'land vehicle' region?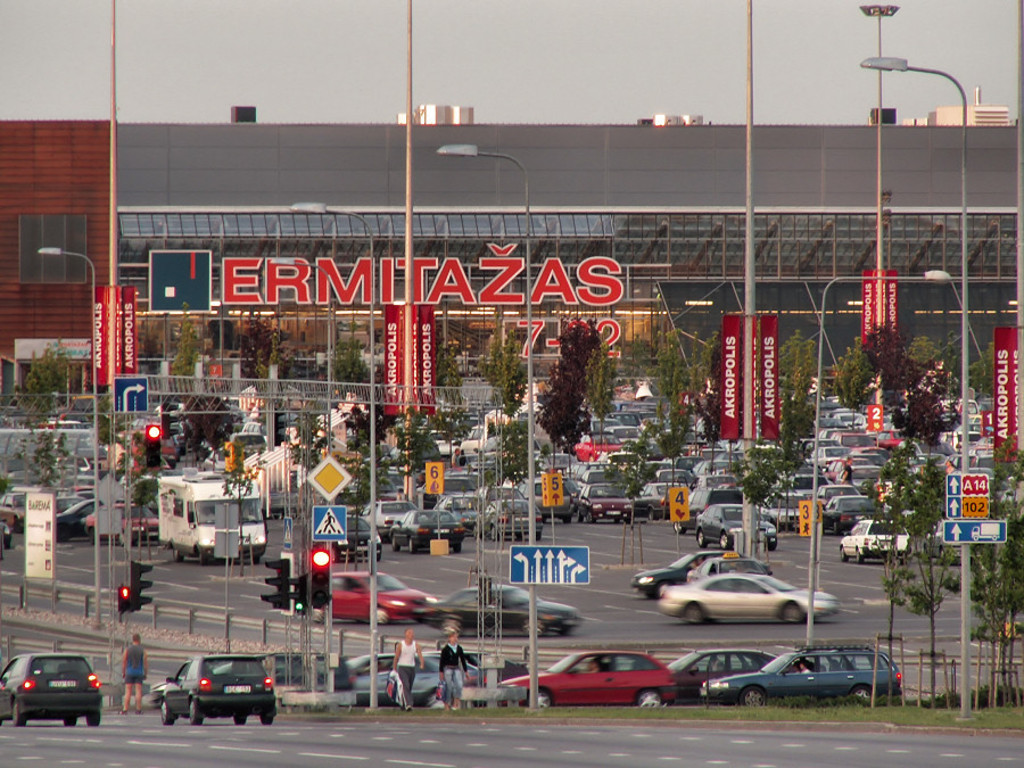
(left=836, top=514, right=914, bottom=568)
